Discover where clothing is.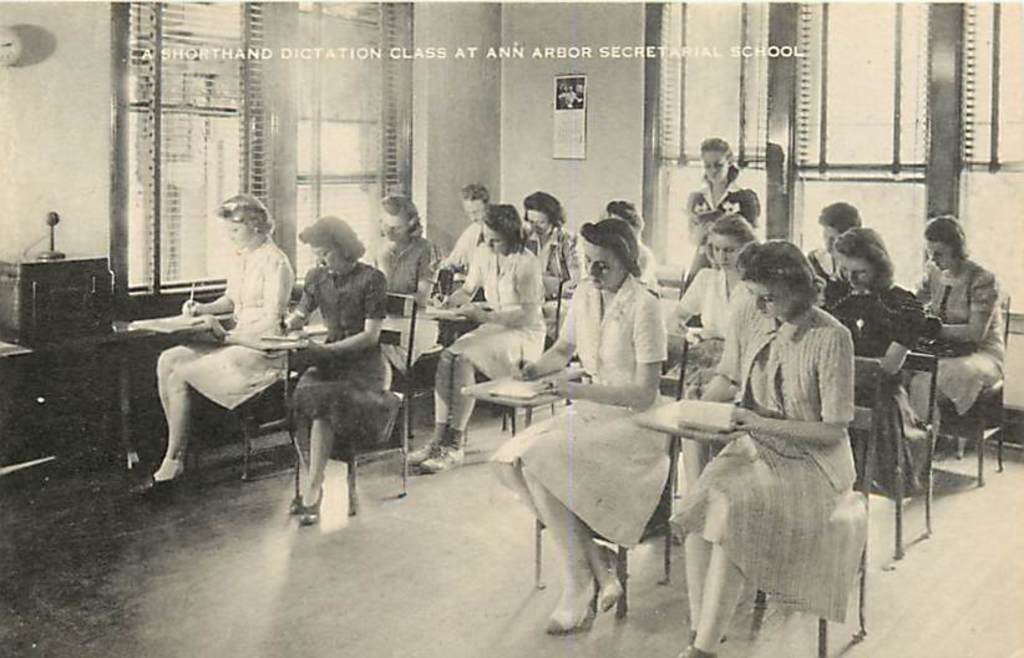
Discovered at BBox(826, 283, 921, 503).
